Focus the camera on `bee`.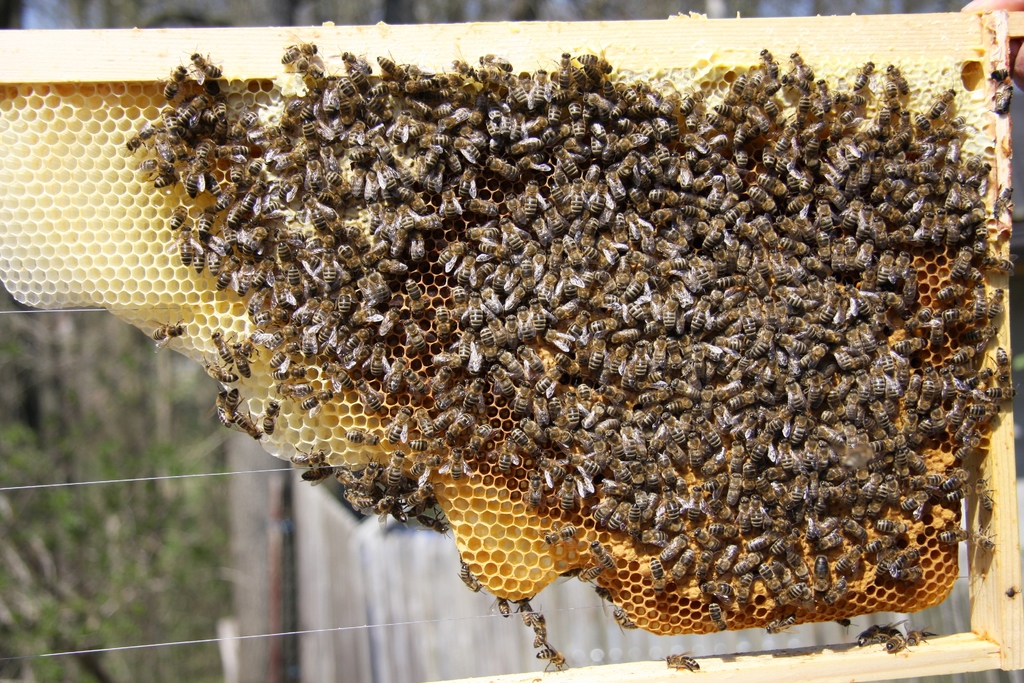
Focus region: <box>760,146,776,174</box>.
